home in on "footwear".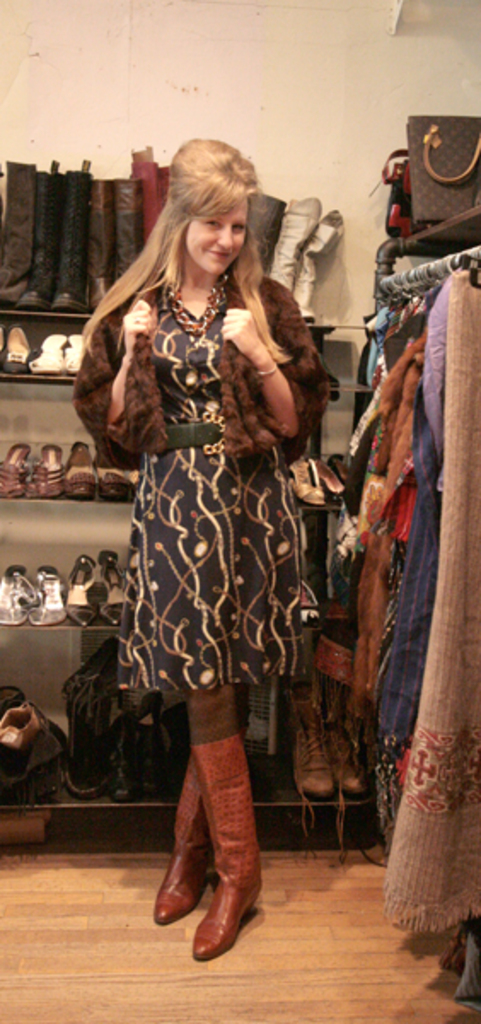
Homed in at Rect(157, 751, 215, 925).
